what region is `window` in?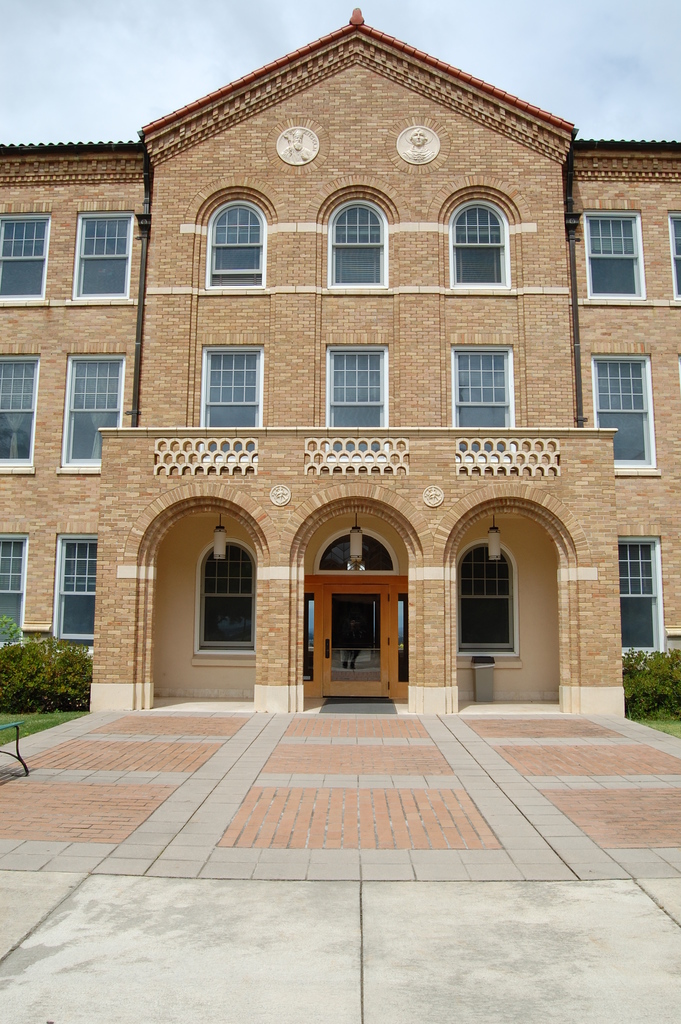
{"x1": 569, "y1": 209, "x2": 656, "y2": 302}.
